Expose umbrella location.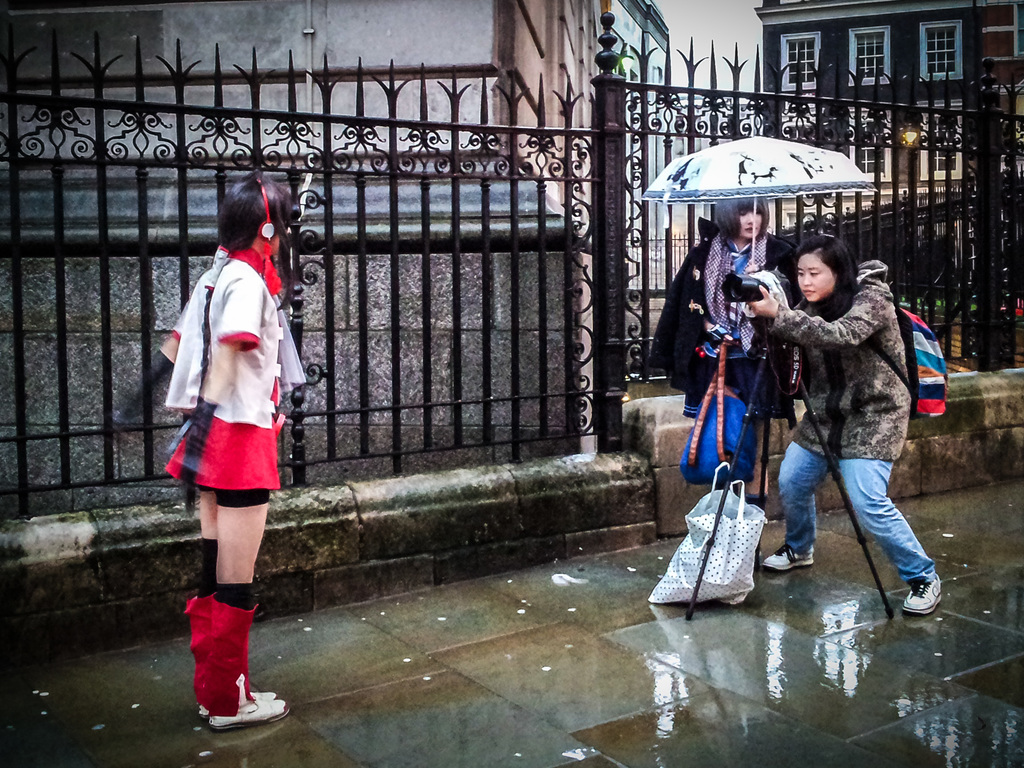
Exposed at bbox=(637, 115, 876, 270).
